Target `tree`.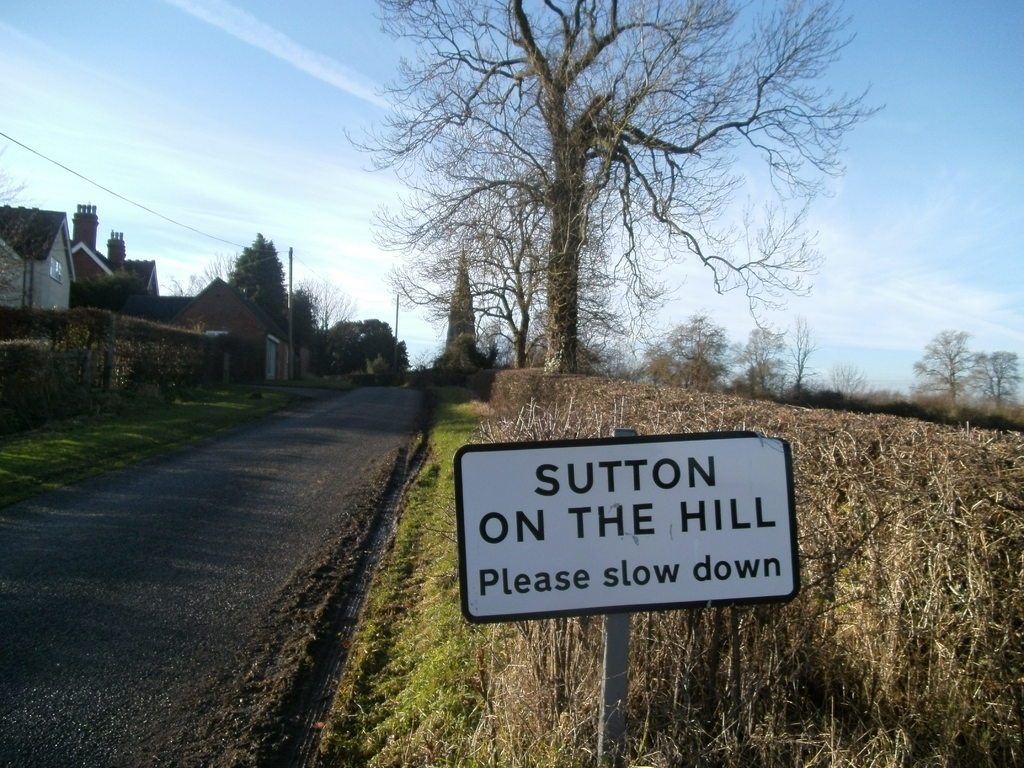
Target region: x1=225 y1=227 x2=294 y2=341.
